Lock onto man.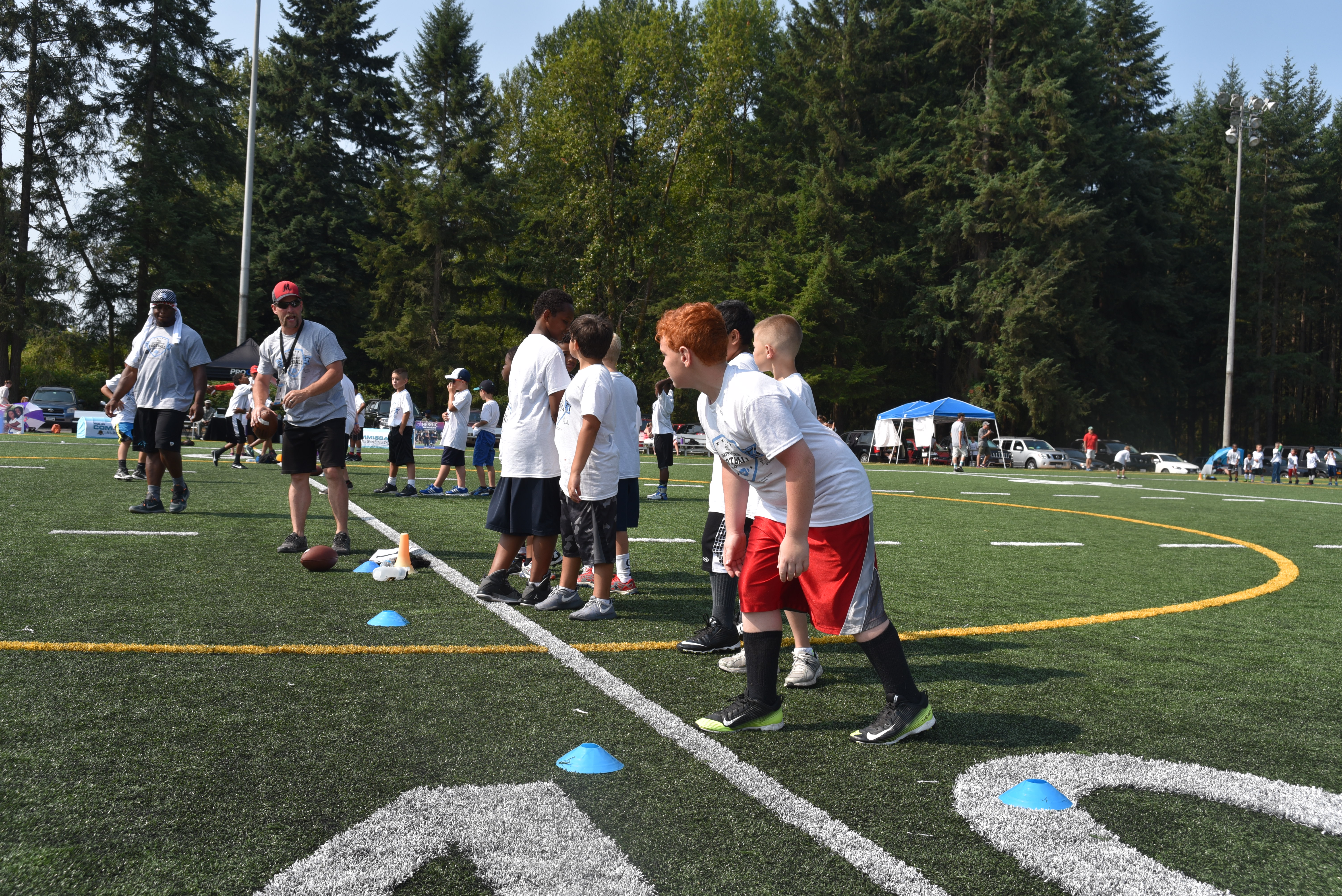
Locked: left=158, top=74, right=205, bottom=165.
